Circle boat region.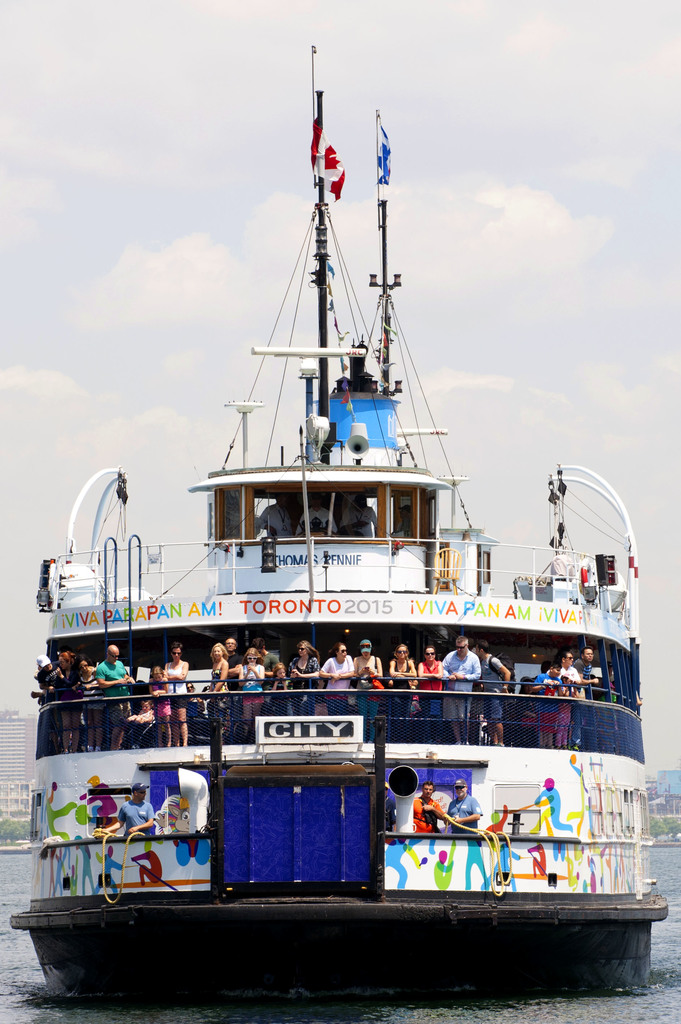
Region: l=36, t=65, r=648, b=1020.
